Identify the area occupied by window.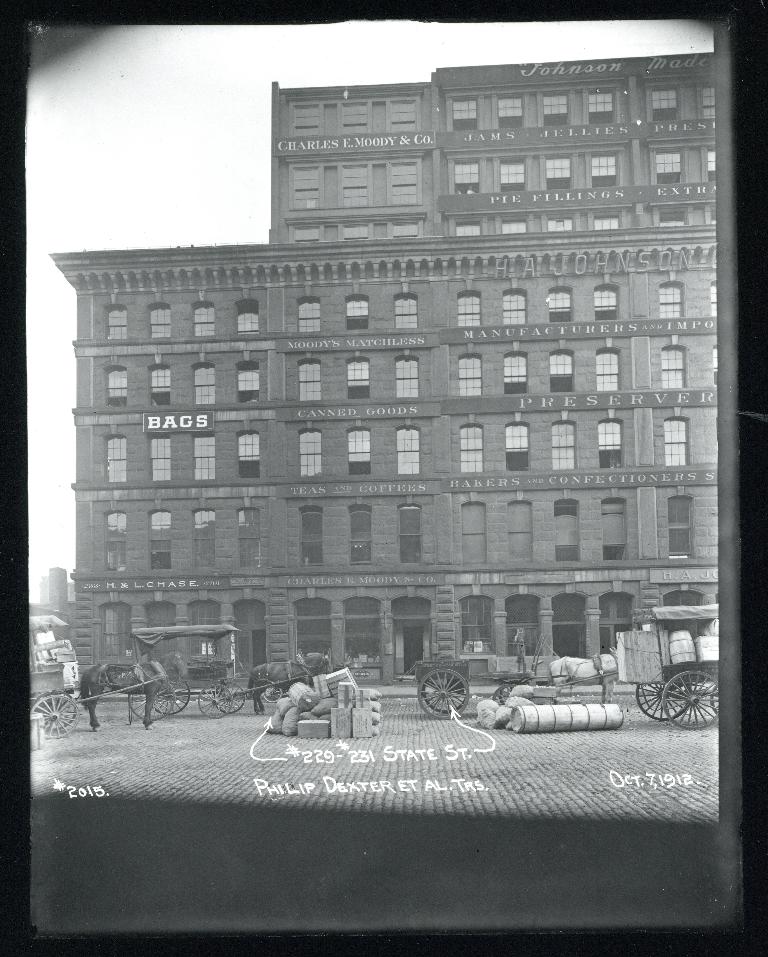
Area: box=[106, 303, 130, 339].
